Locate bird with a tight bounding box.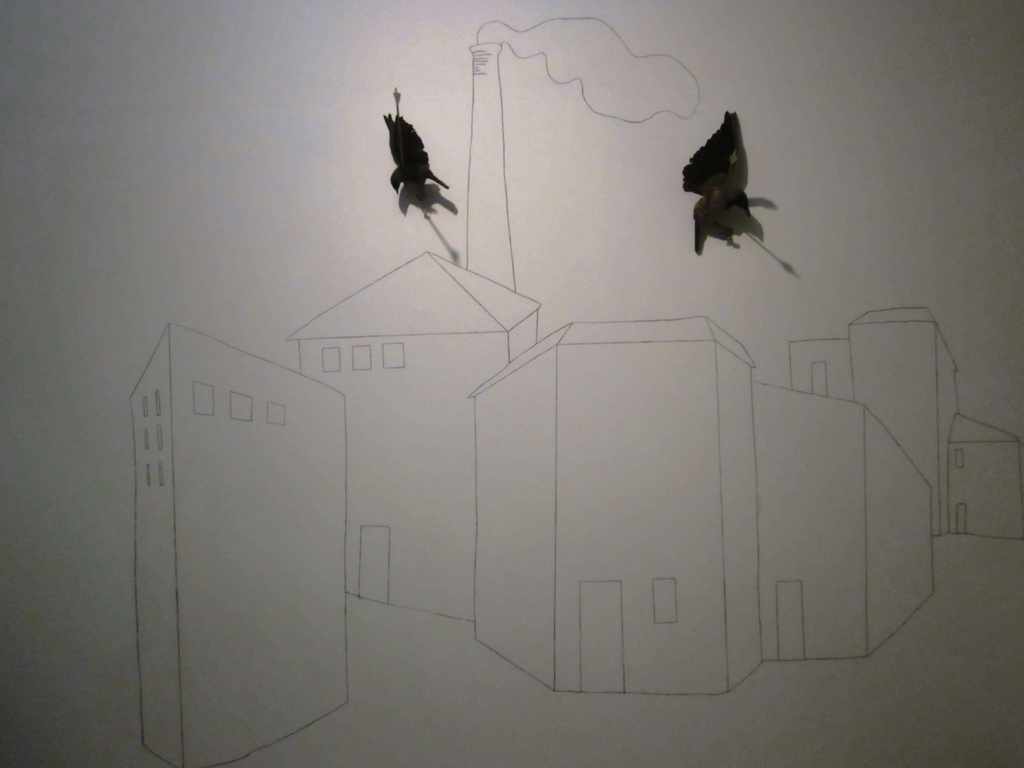
[385,83,450,199].
